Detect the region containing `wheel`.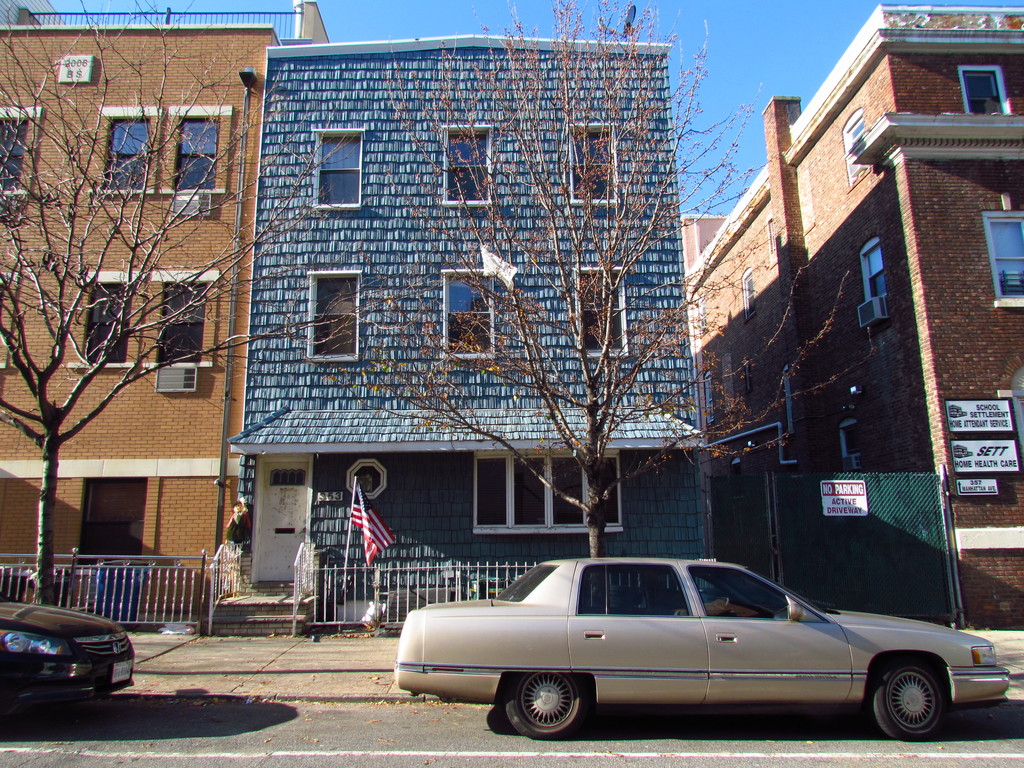
detection(872, 662, 946, 745).
